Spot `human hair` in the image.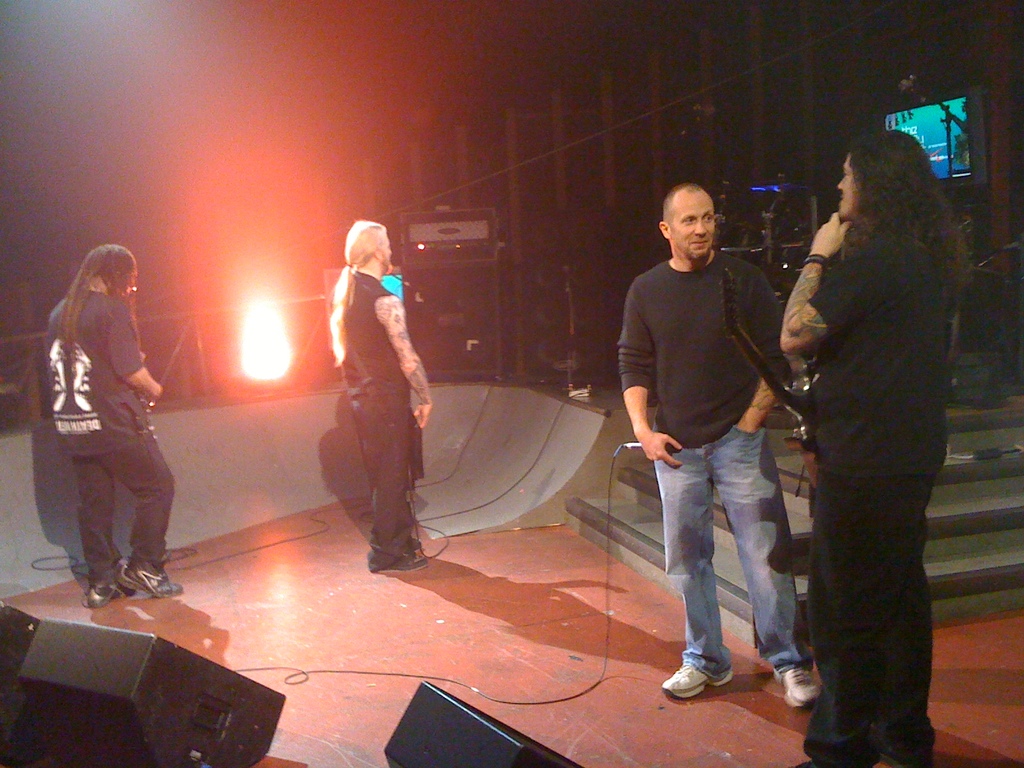
`human hair` found at (329,217,390,367).
